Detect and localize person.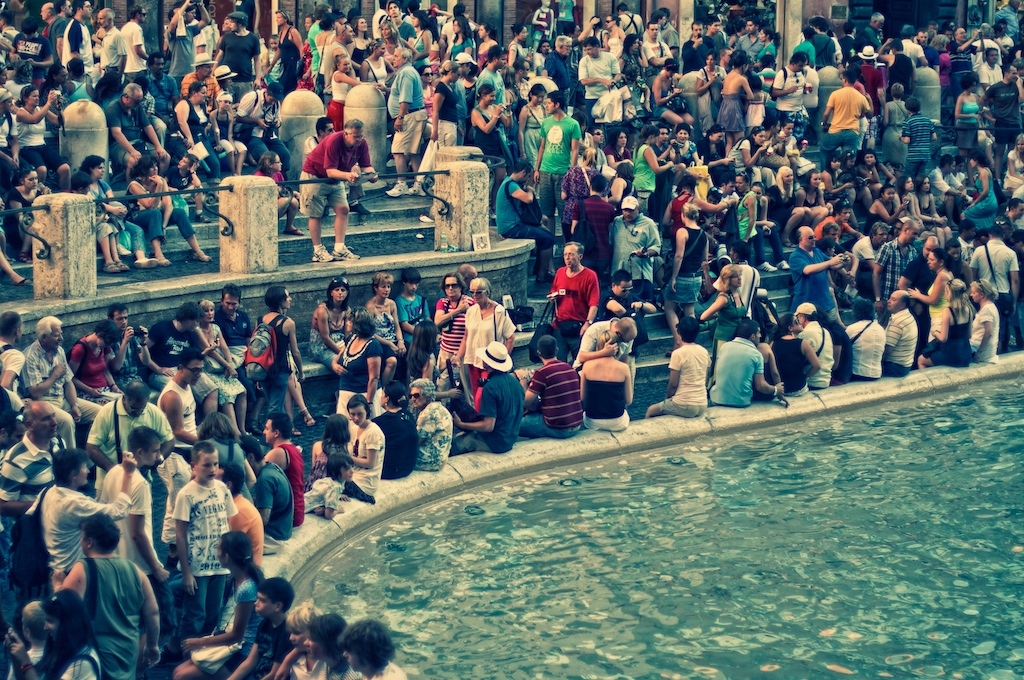
Localized at box(180, 47, 220, 99).
